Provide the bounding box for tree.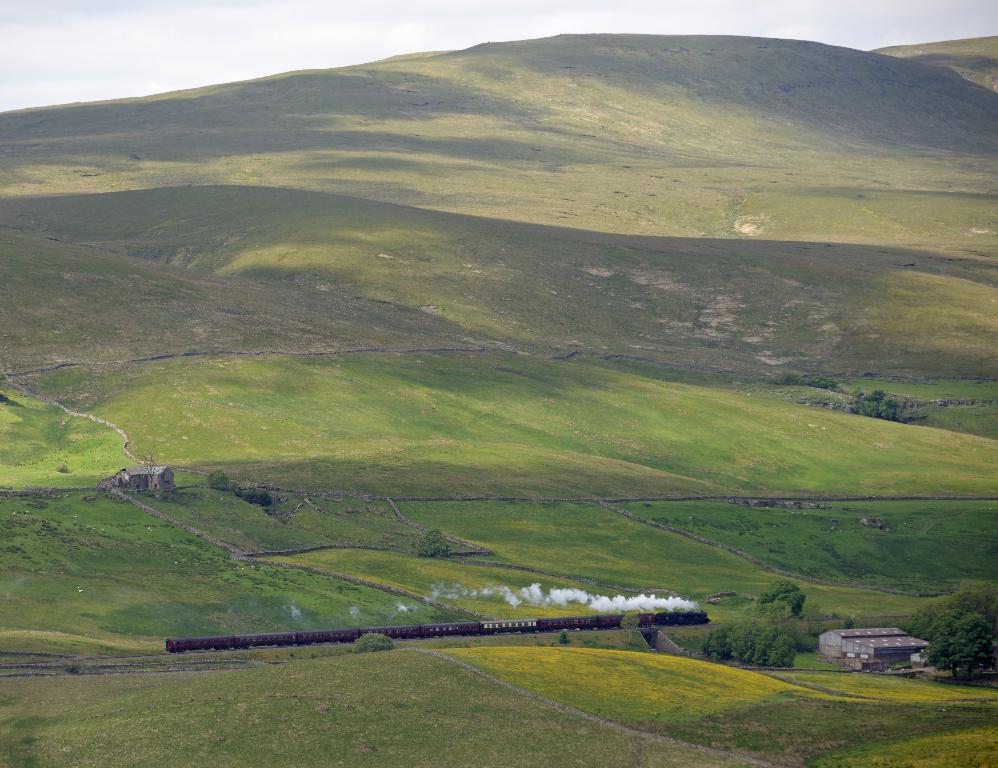
<region>845, 387, 901, 422</region>.
